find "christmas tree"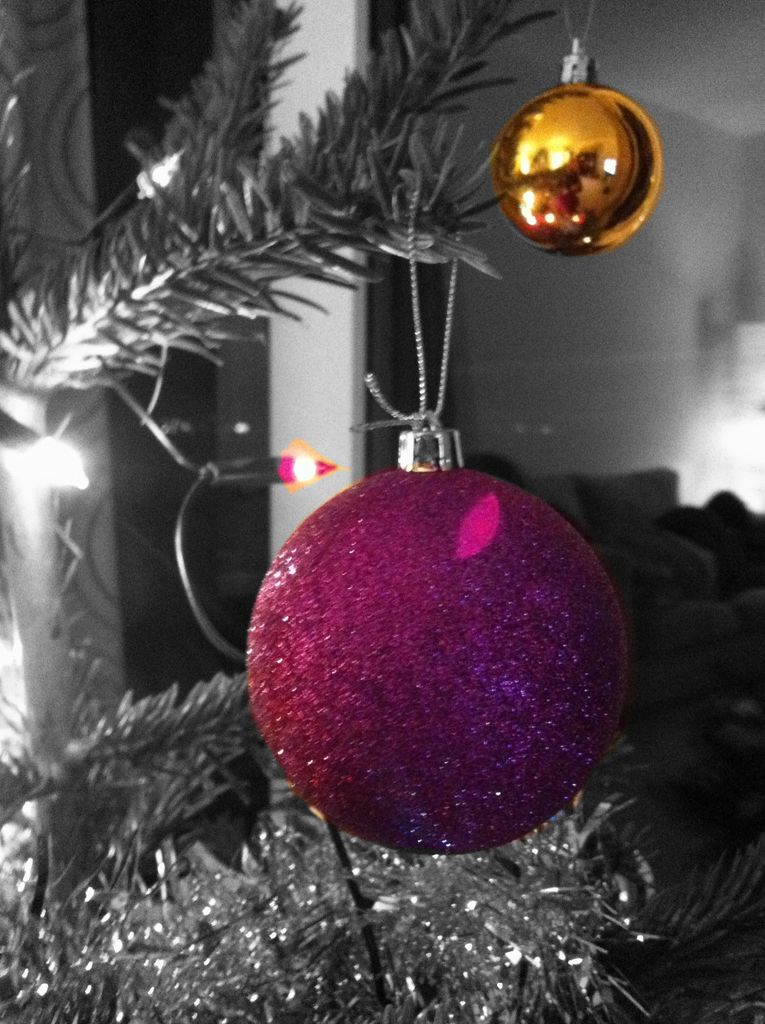
<box>0,0,759,1023</box>
